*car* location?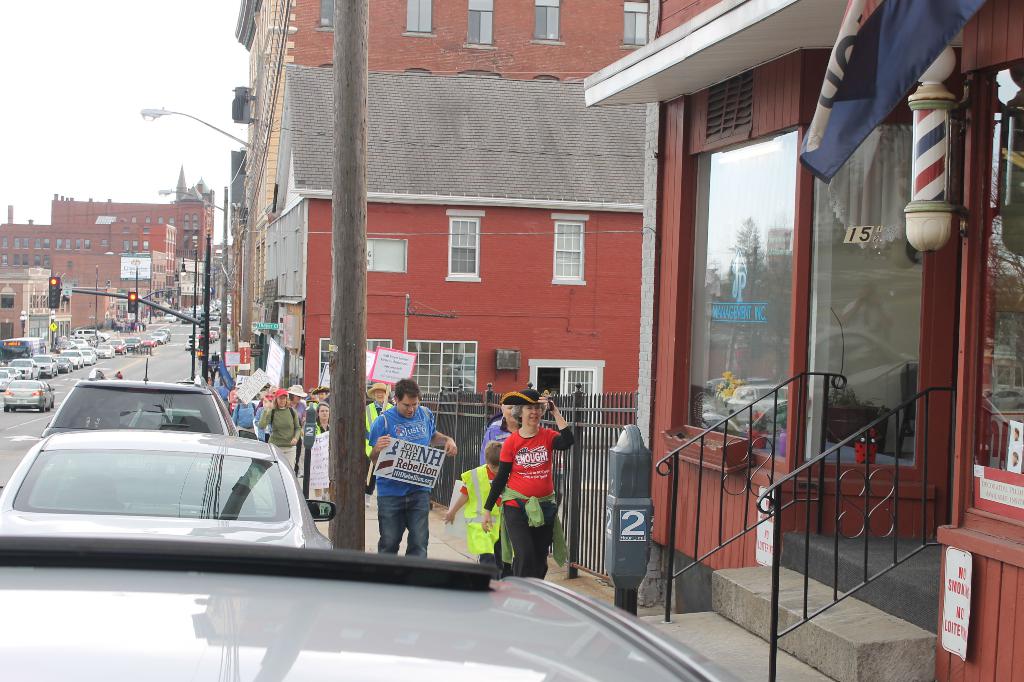
select_region(38, 368, 241, 433)
